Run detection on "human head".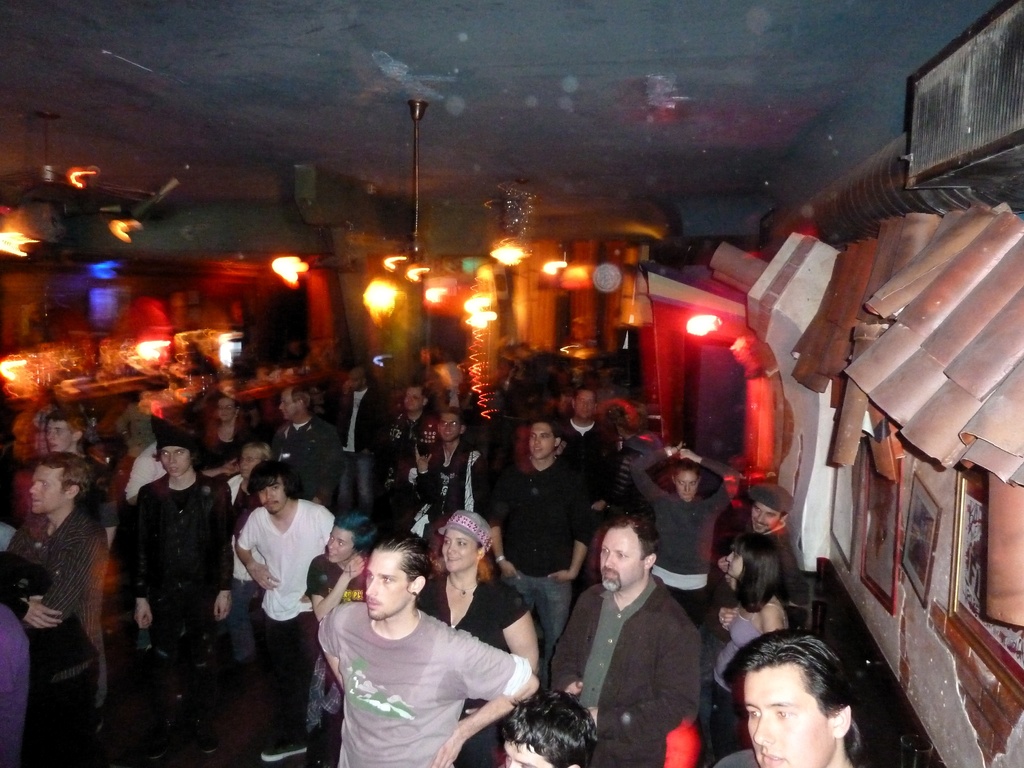
Result: <region>276, 384, 315, 421</region>.
